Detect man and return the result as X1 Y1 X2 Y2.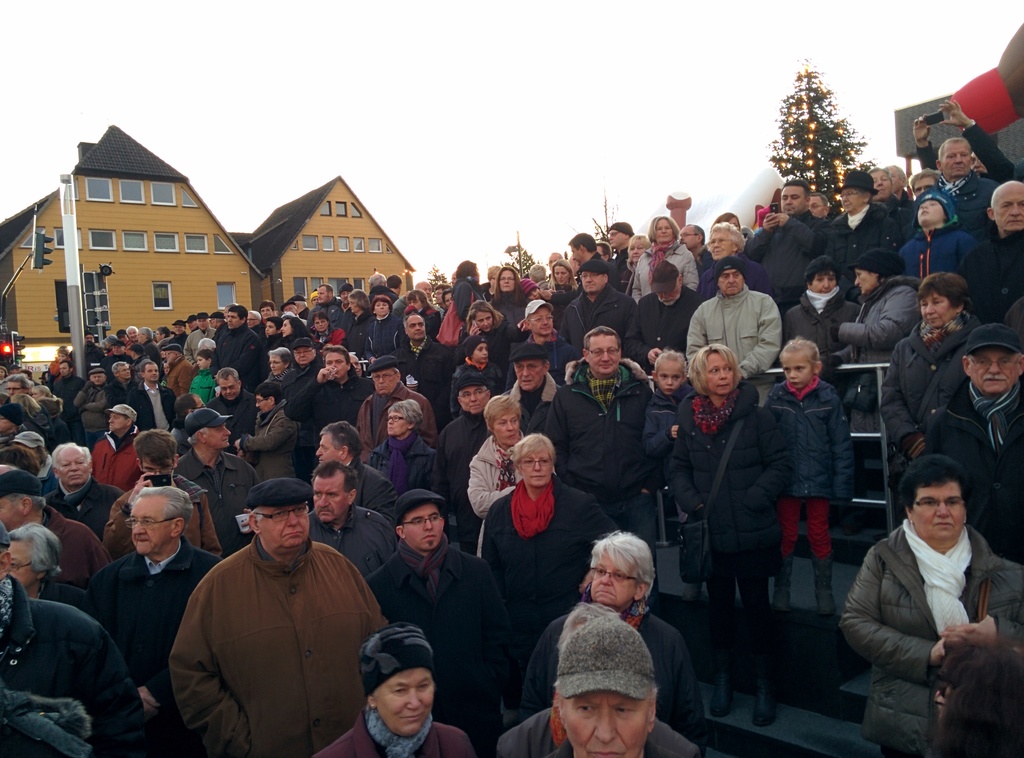
2 468 109 572.
